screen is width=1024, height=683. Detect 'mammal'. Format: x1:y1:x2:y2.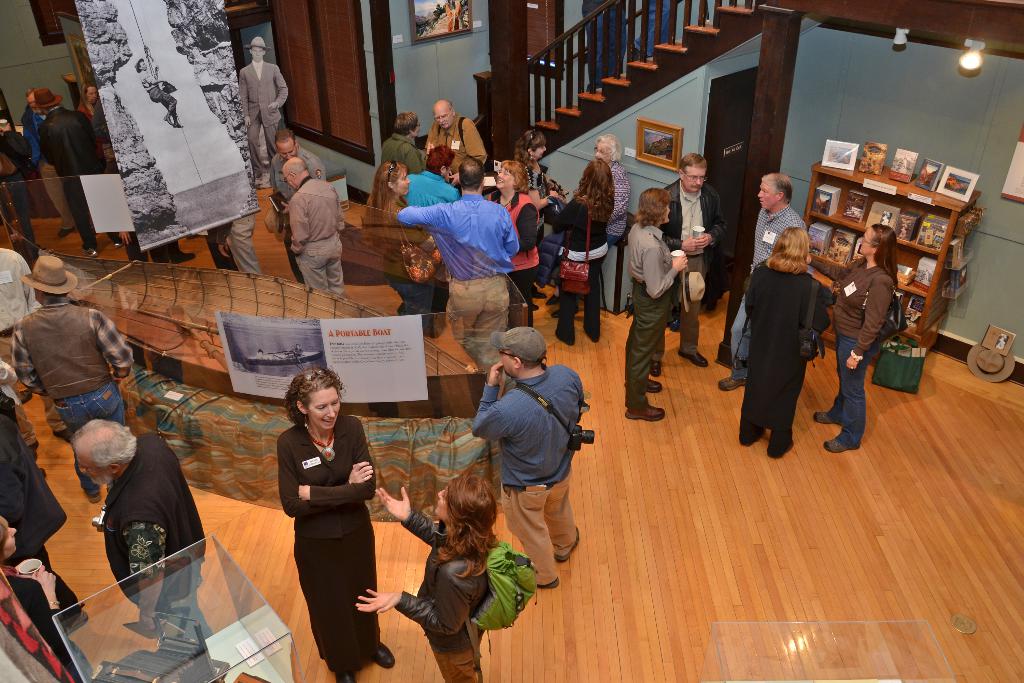
0:117:40:236.
